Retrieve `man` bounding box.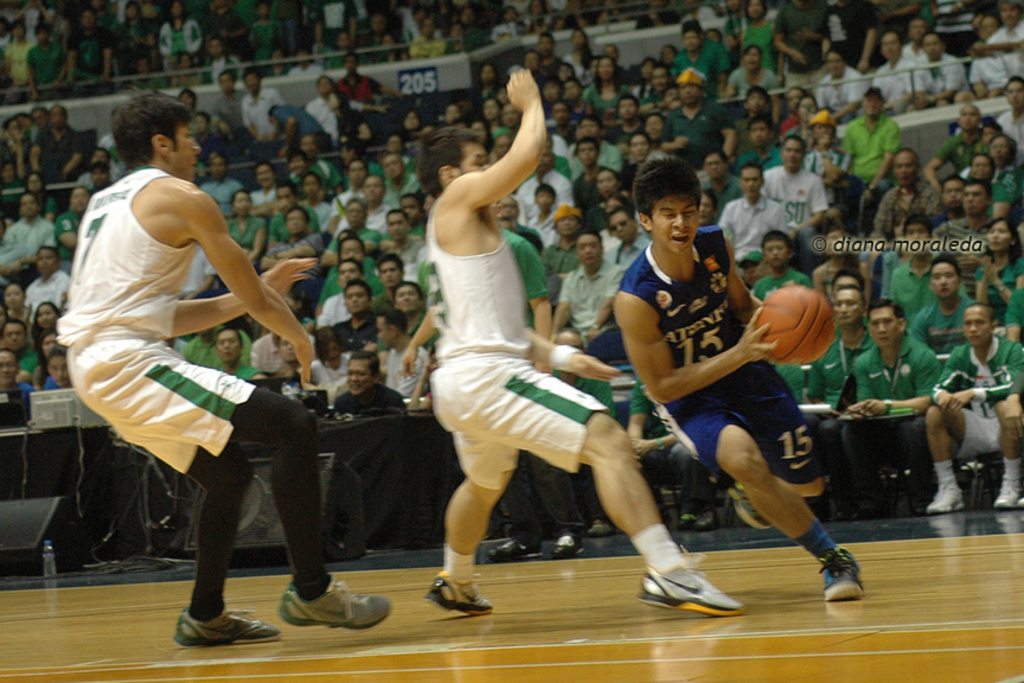
Bounding box: BBox(24, 18, 58, 94).
